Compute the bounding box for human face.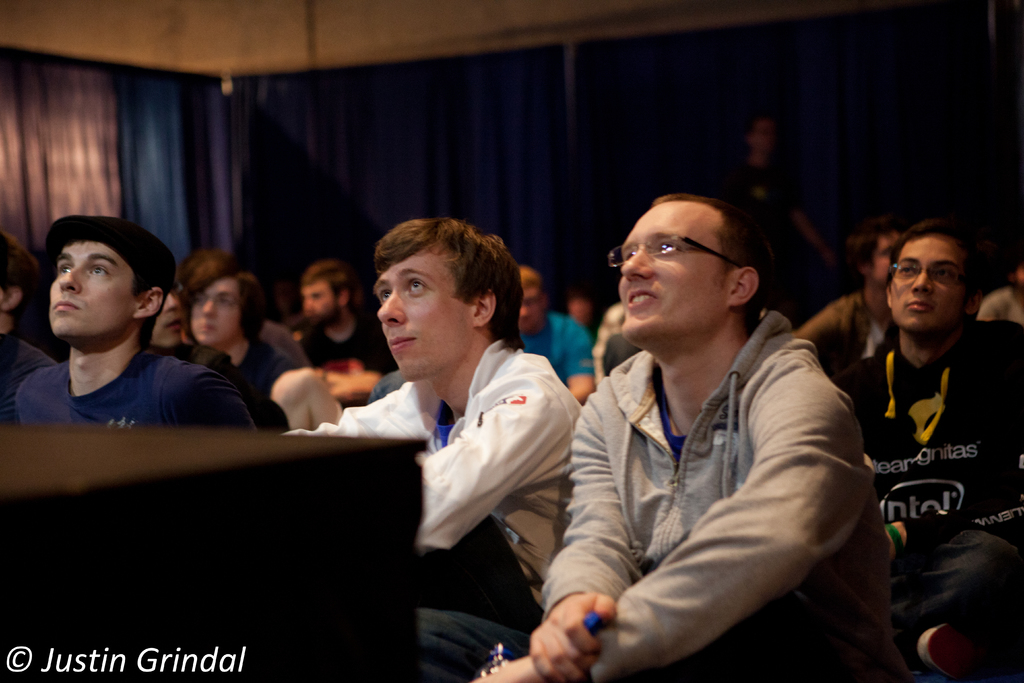
bbox=(188, 283, 245, 347).
